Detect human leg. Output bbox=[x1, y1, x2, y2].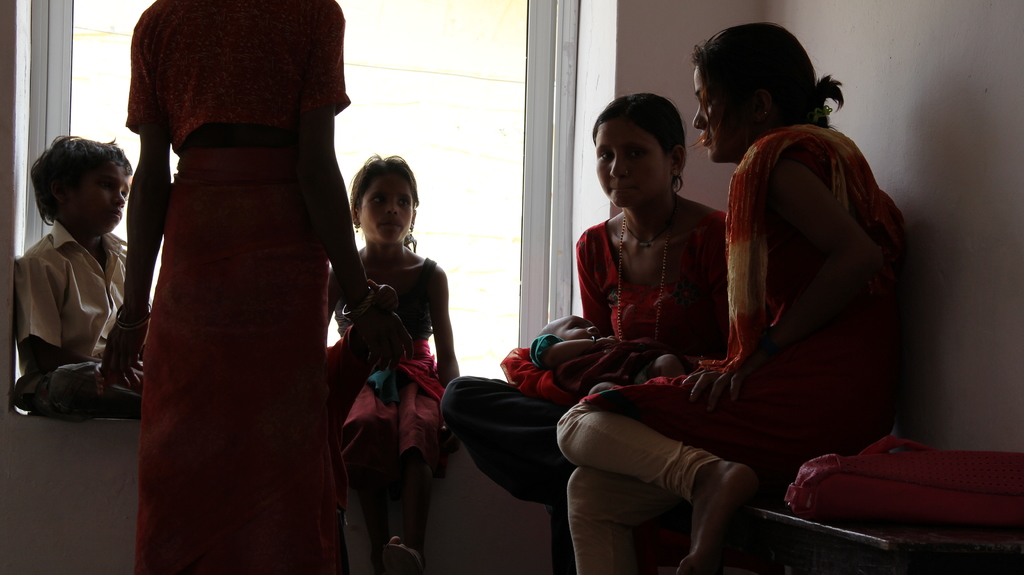
bbox=[348, 373, 420, 569].
